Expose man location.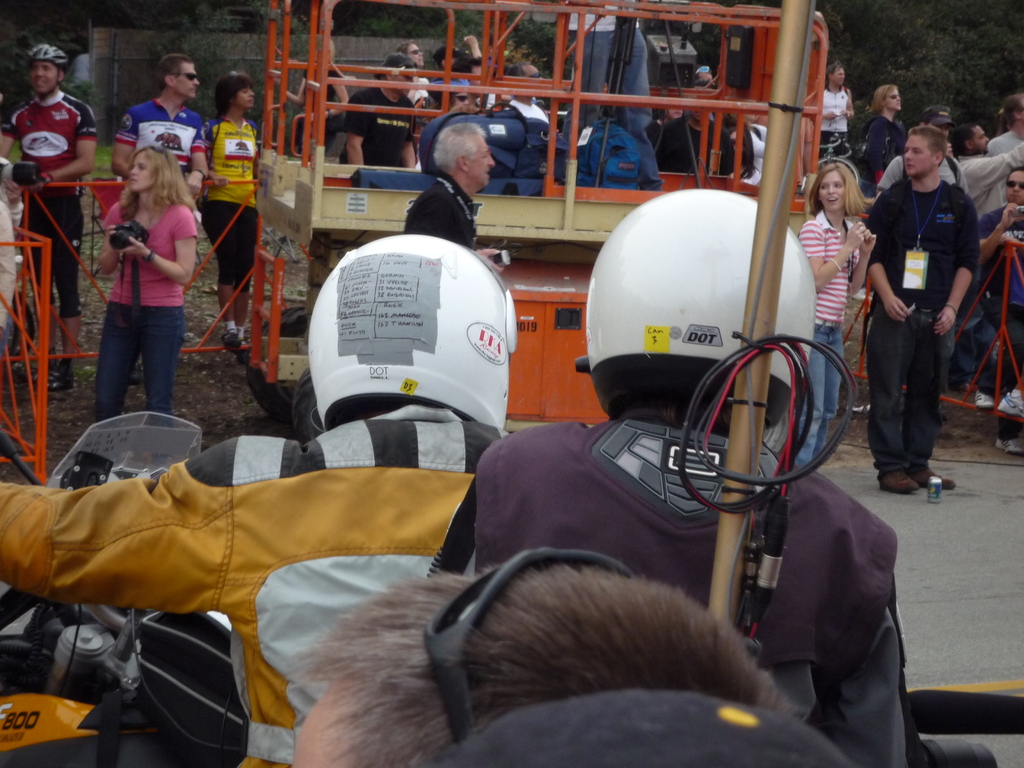
Exposed at box=[0, 232, 511, 767].
